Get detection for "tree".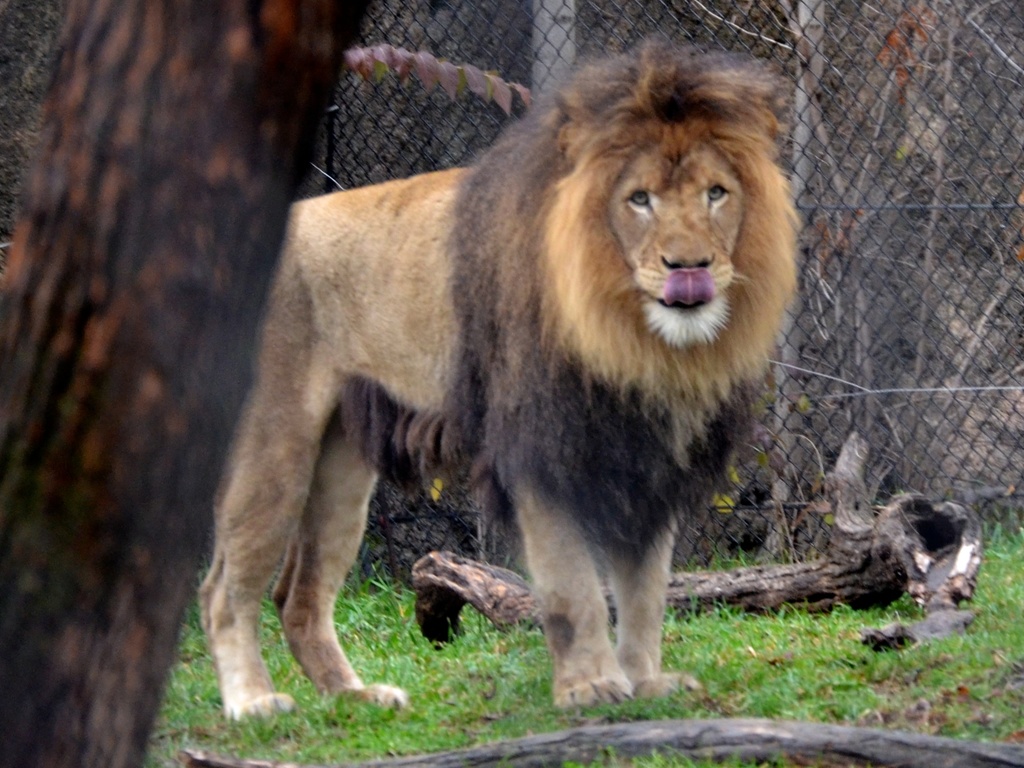
Detection: region(0, 0, 373, 767).
